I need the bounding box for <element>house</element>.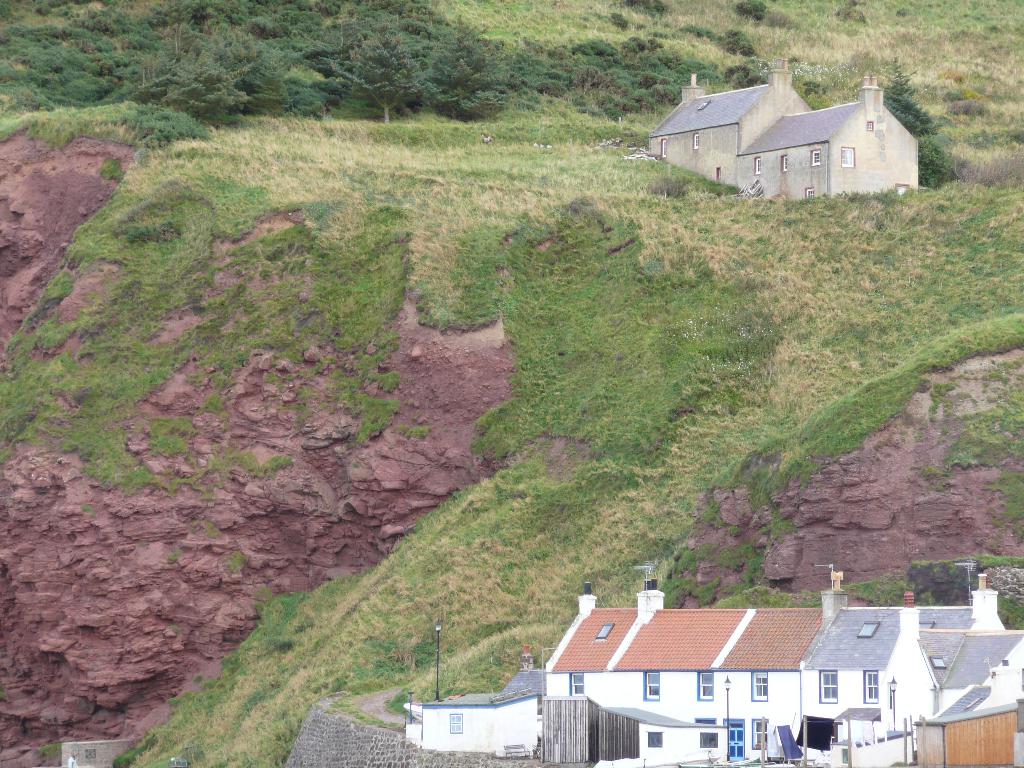
Here it is: crop(575, 588, 967, 763).
